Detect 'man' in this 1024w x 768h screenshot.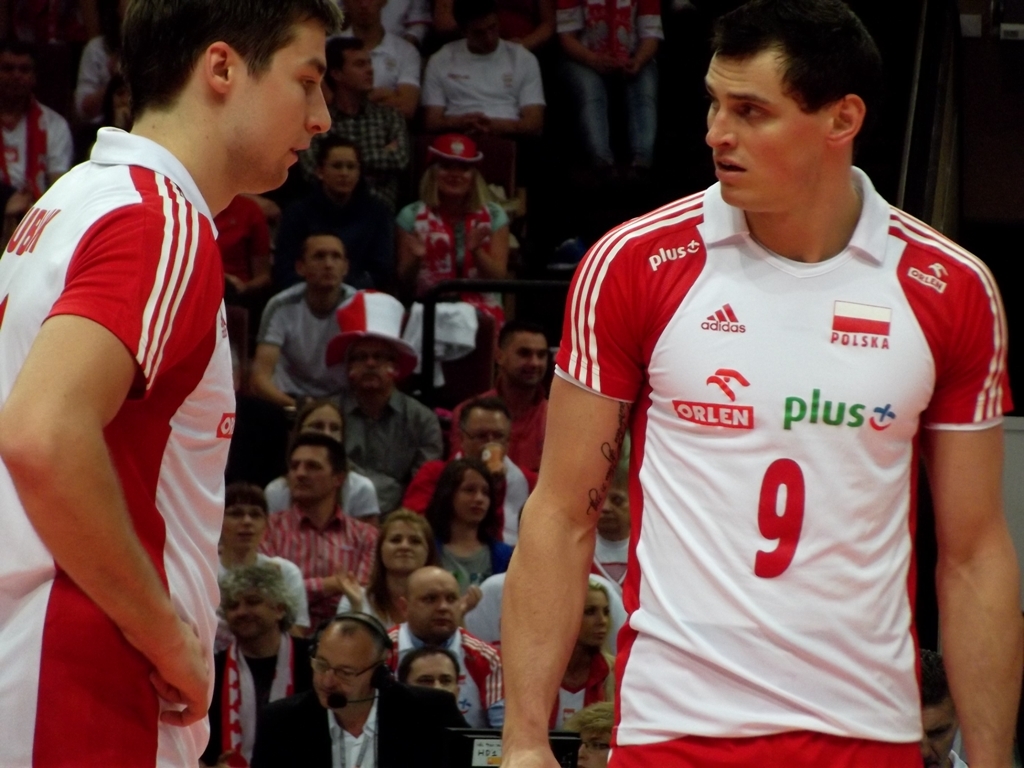
Detection: [x1=174, y1=481, x2=304, y2=637].
